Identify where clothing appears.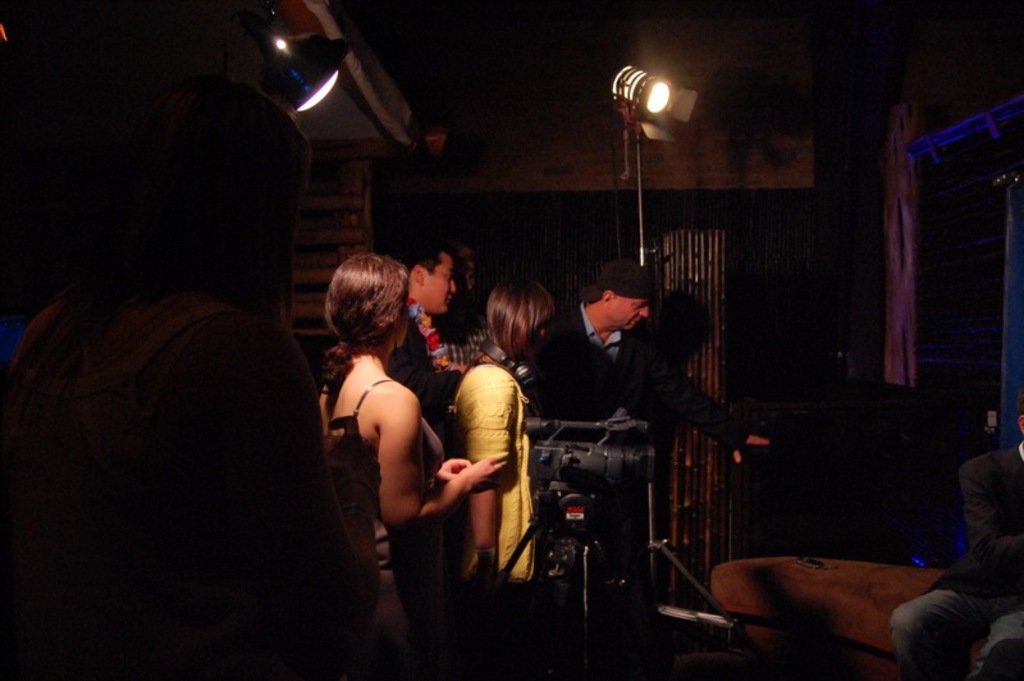
Appears at {"x1": 449, "y1": 360, "x2": 532, "y2": 600}.
